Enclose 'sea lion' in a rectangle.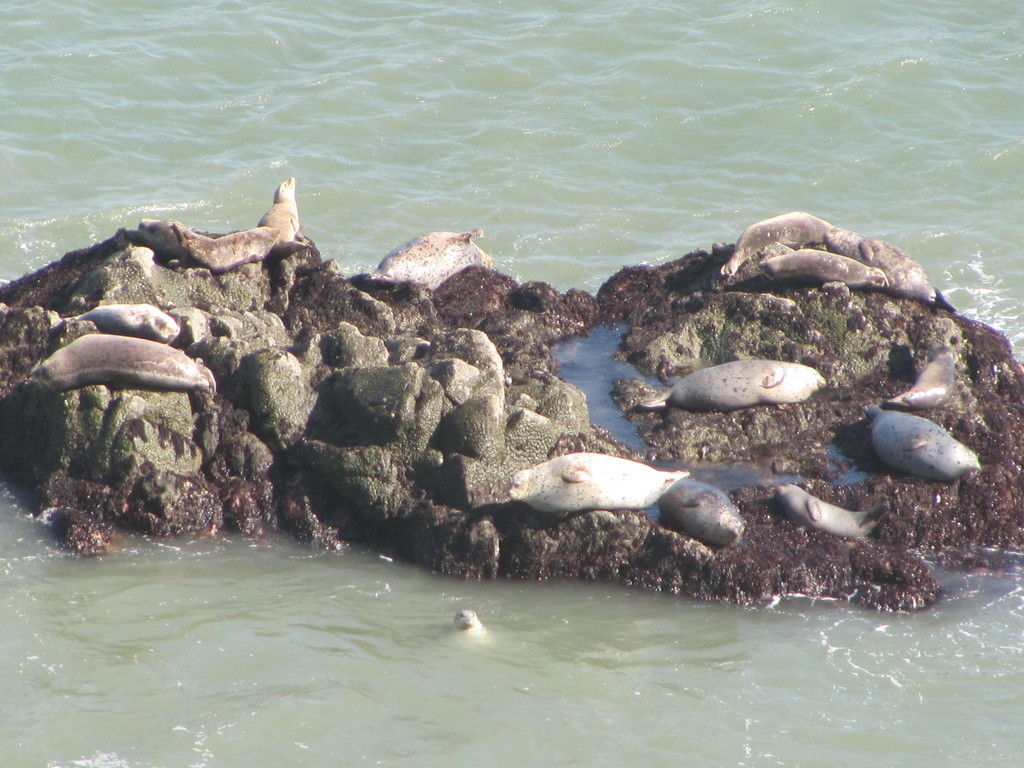
locate(262, 179, 296, 245).
